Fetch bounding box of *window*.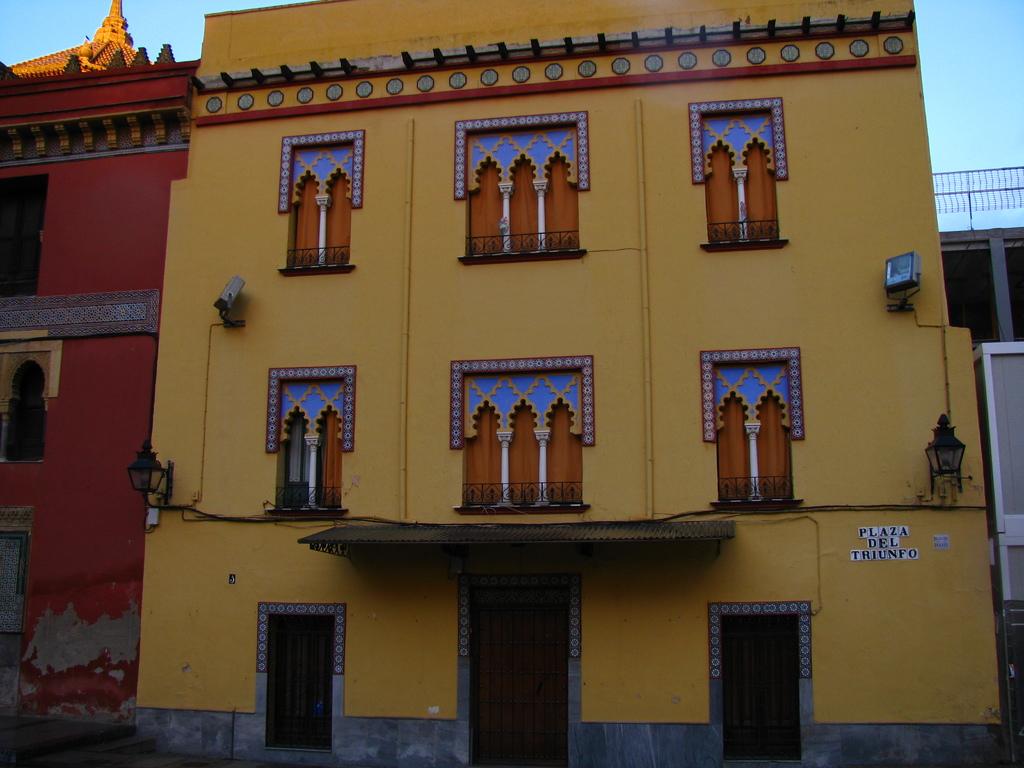
Bbox: [left=703, top=347, right=816, bottom=514].
